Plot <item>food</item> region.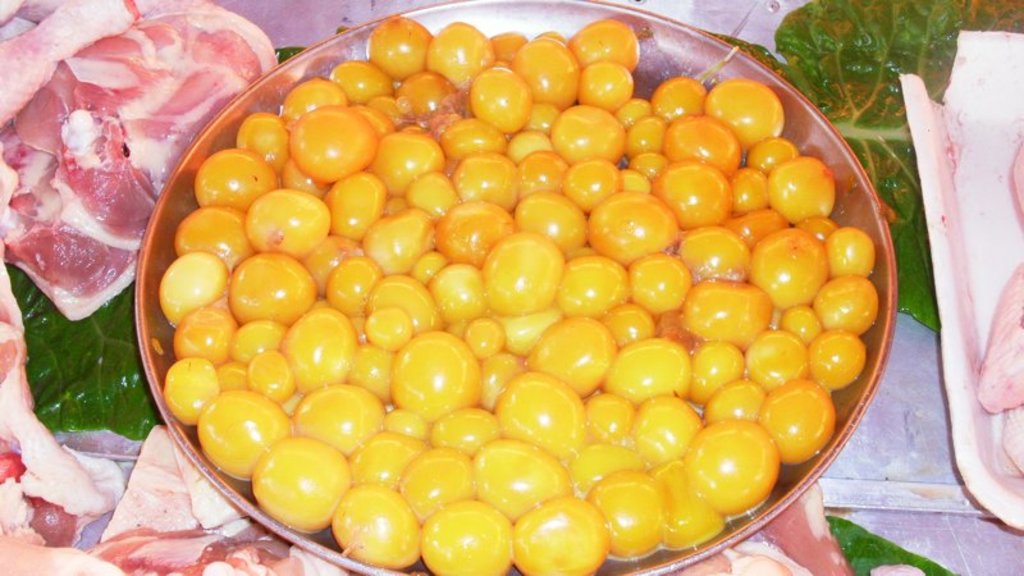
Plotted at [689,479,931,575].
